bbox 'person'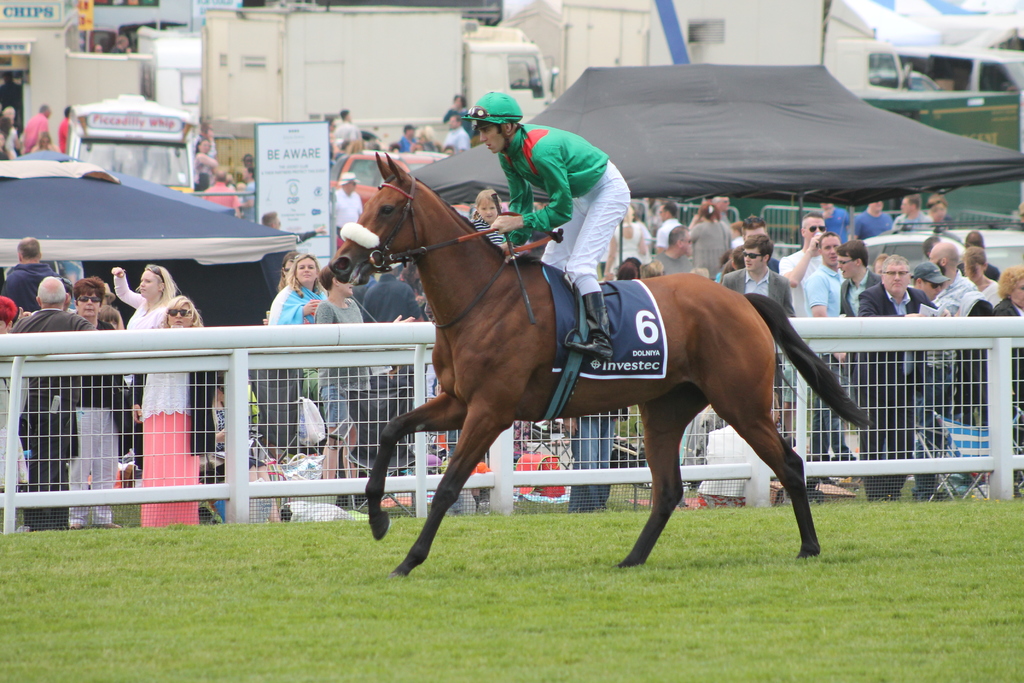
{"left": 125, "top": 261, "right": 197, "bottom": 325}
